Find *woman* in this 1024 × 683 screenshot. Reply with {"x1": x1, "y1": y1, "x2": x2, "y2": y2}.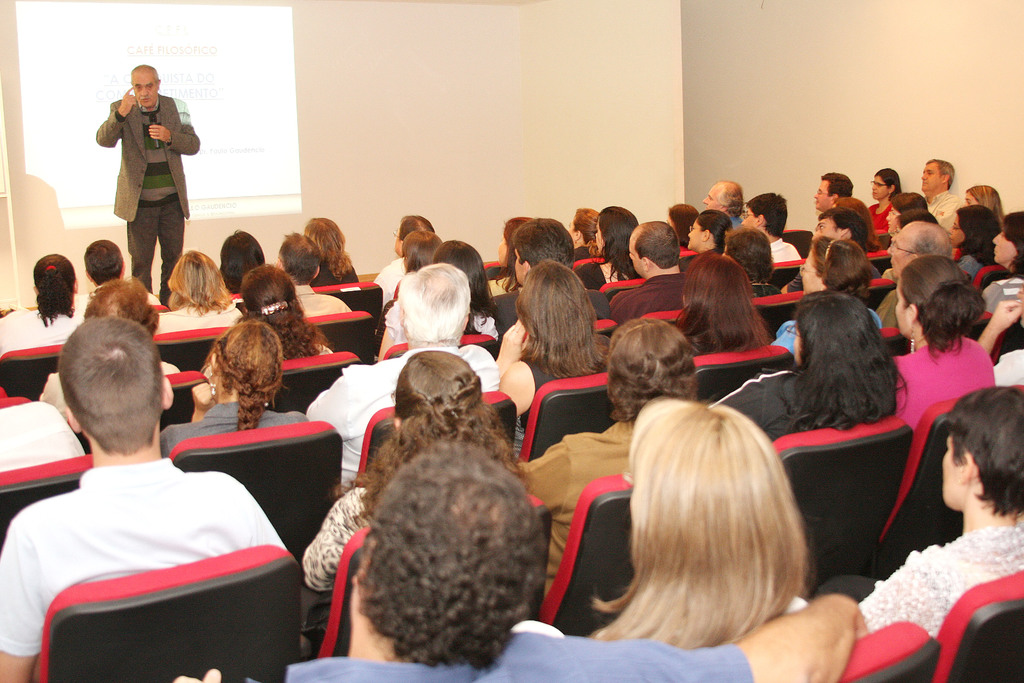
{"x1": 218, "y1": 270, "x2": 328, "y2": 365}.
